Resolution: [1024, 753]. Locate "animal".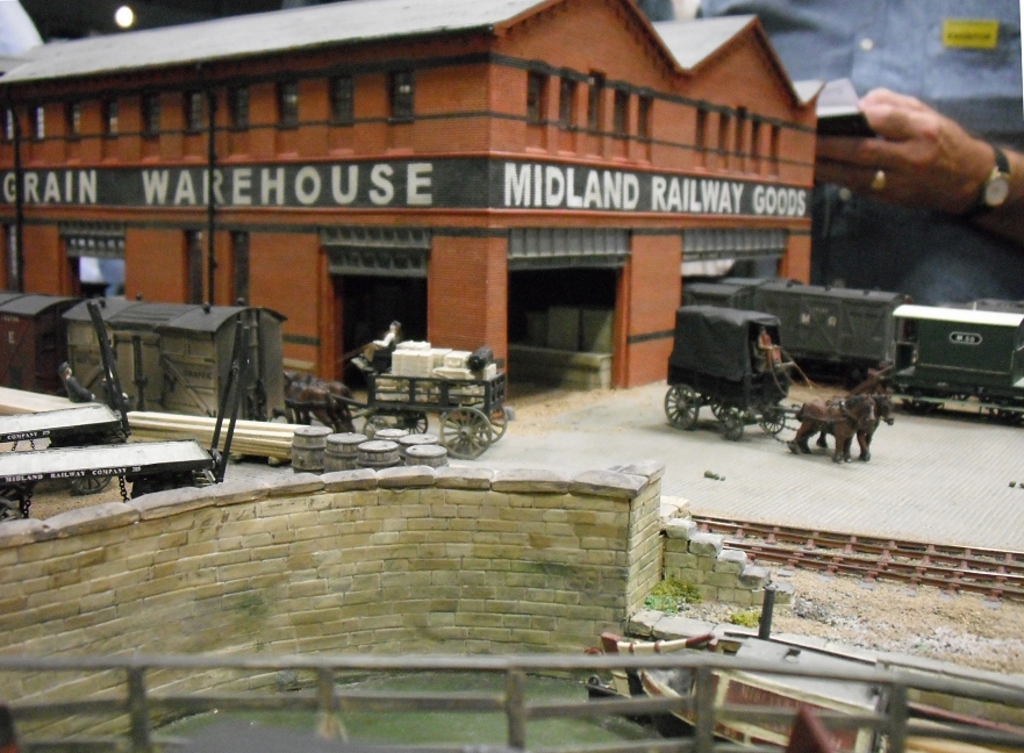
[792, 380, 880, 457].
